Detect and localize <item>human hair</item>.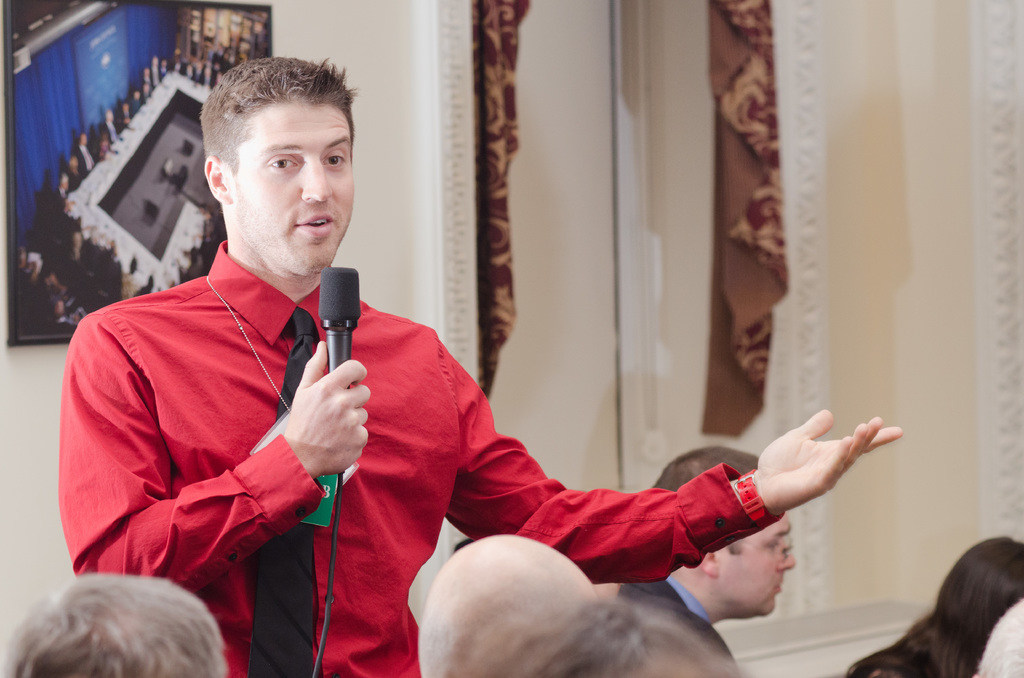
Localized at 193, 45, 349, 226.
